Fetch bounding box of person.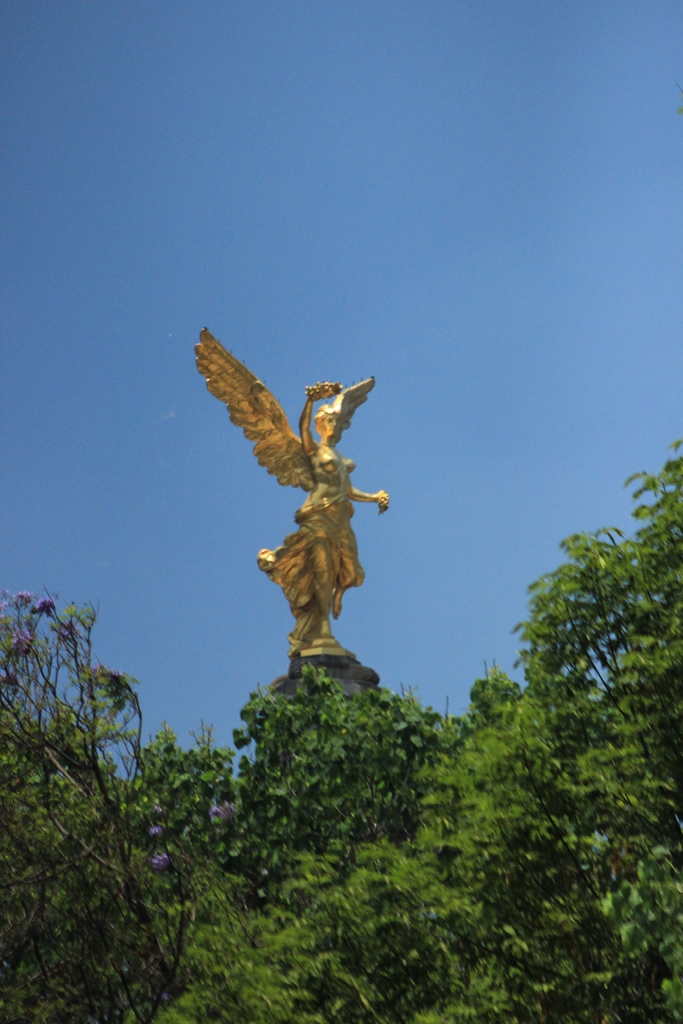
Bbox: box=[191, 320, 390, 714].
